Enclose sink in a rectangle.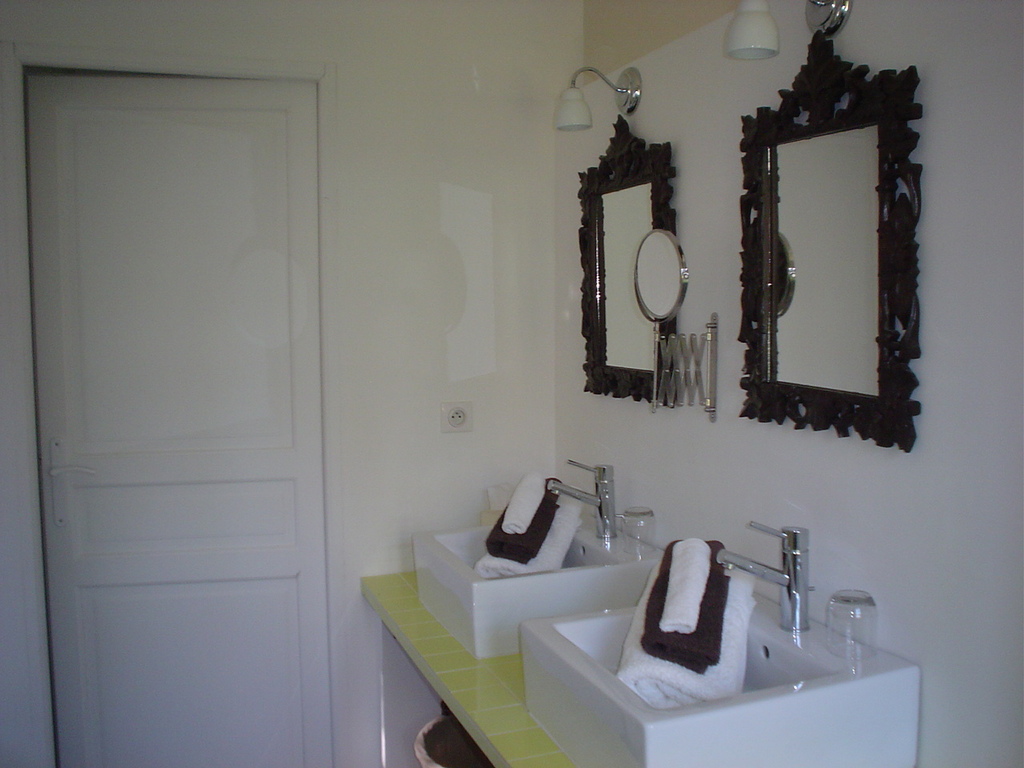
405, 455, 675, 661.
